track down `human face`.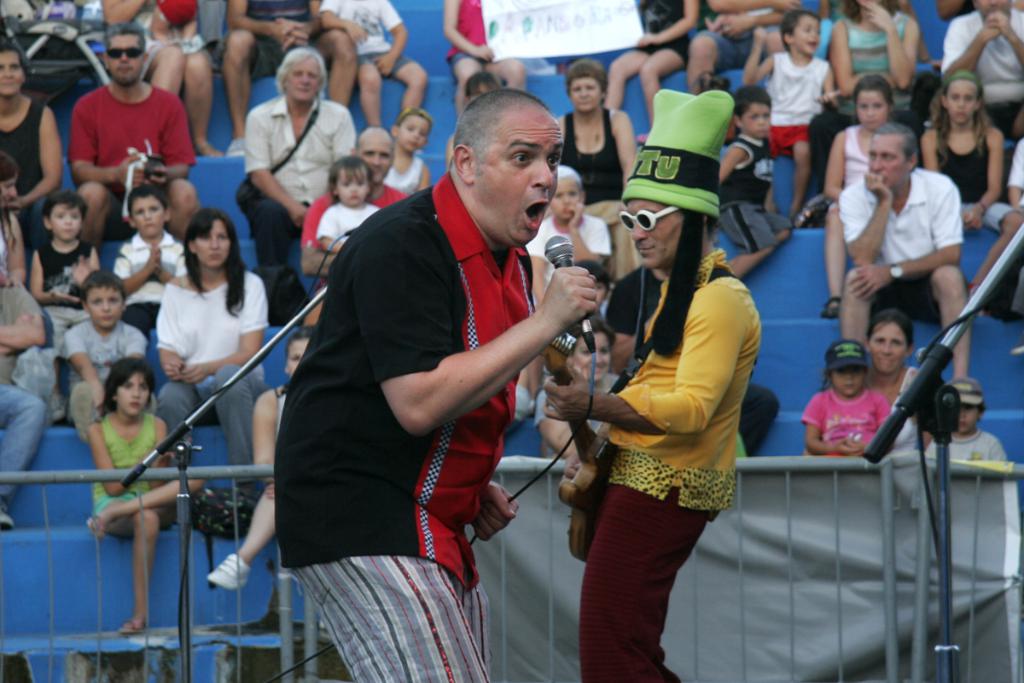
Tracked to 740,100,771,141.
